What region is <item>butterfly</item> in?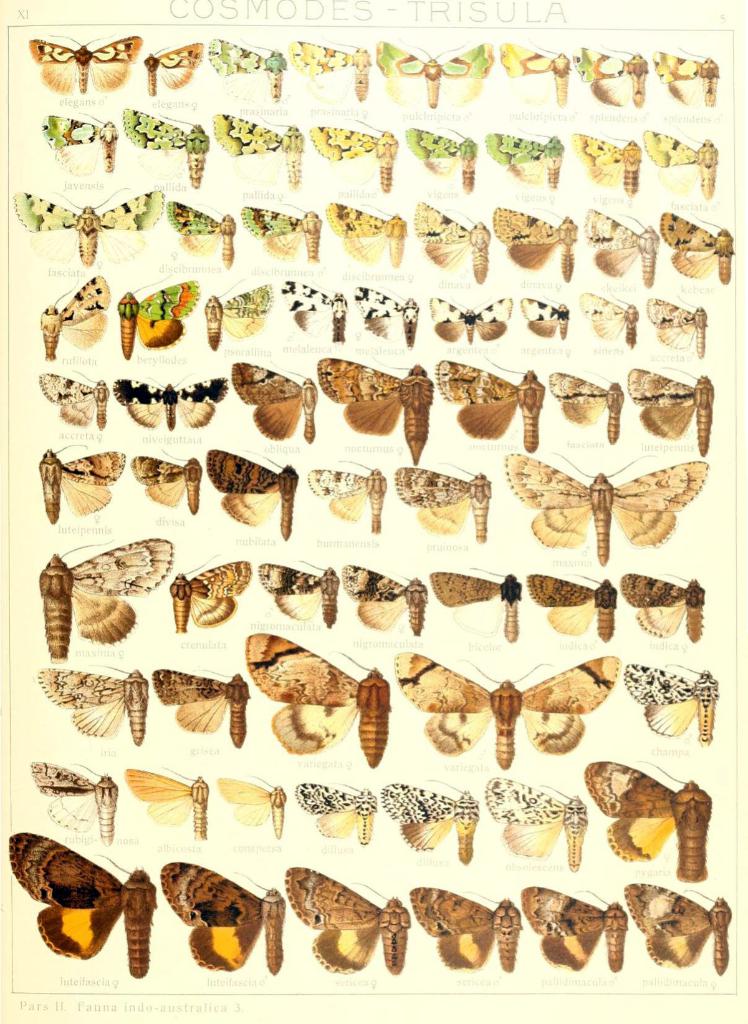
box(388, 785, 479, 865).
